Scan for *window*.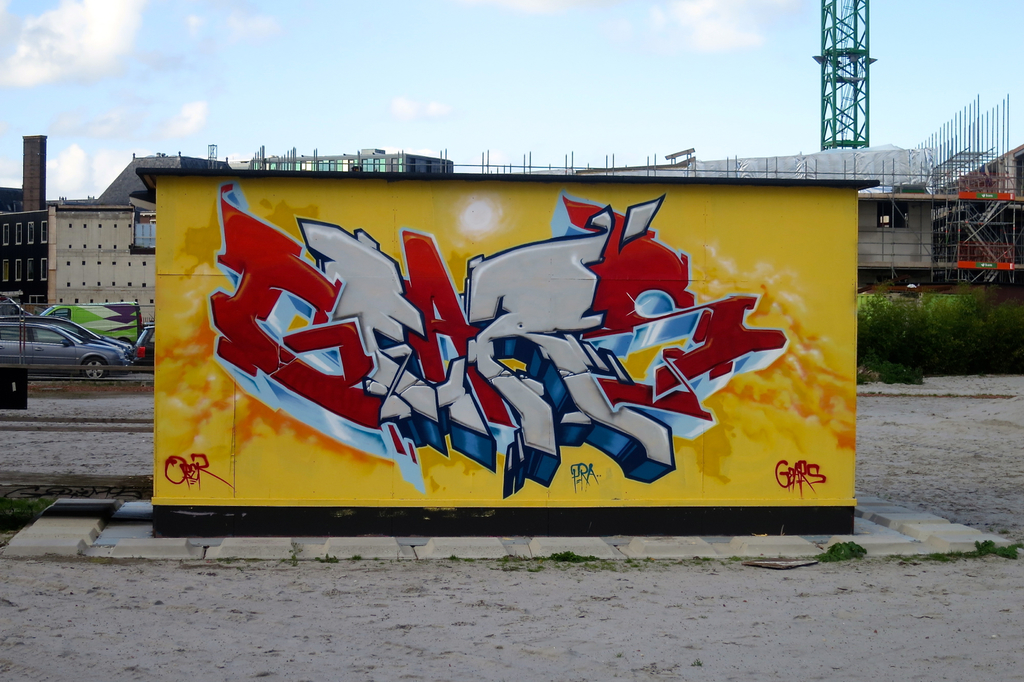
Scan result: 0/225/11/247.
